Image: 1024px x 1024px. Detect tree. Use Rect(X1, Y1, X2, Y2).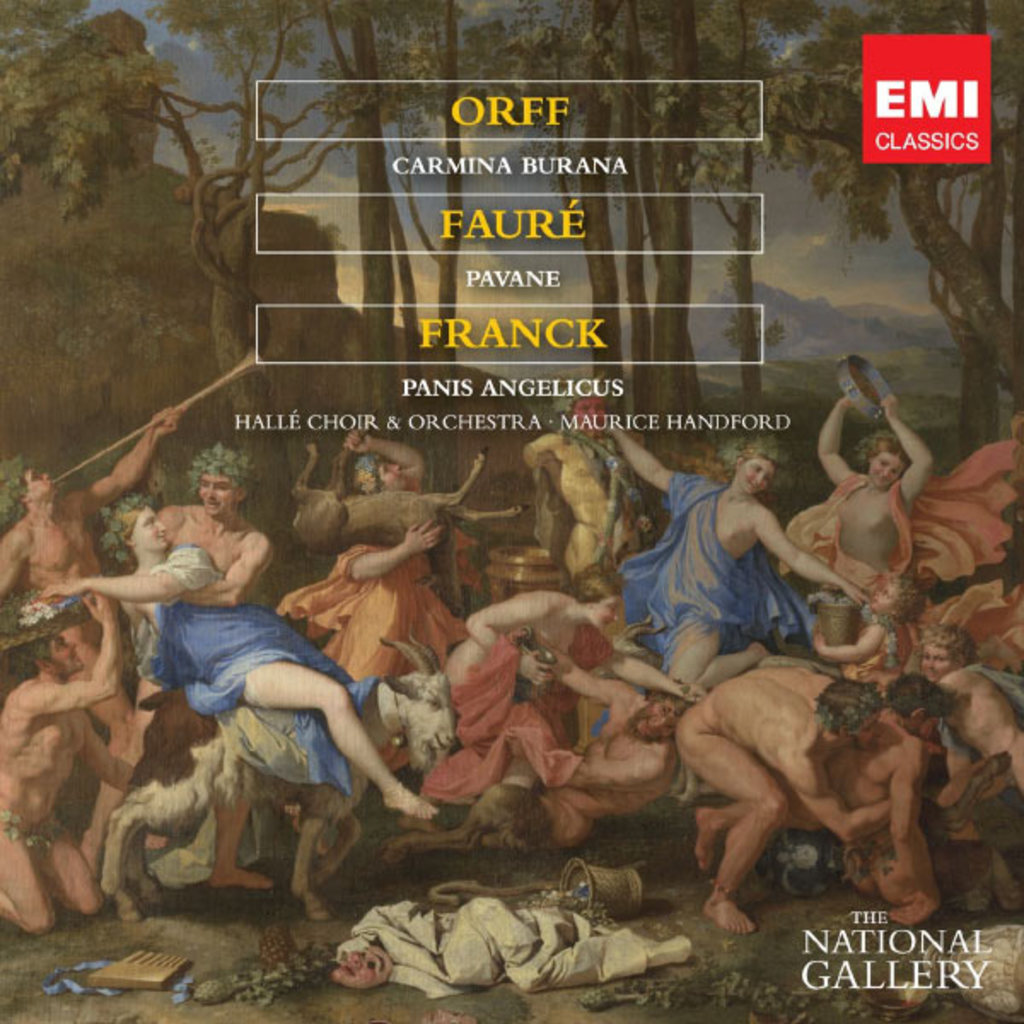
Rect(0, 0, 1022, 500).
